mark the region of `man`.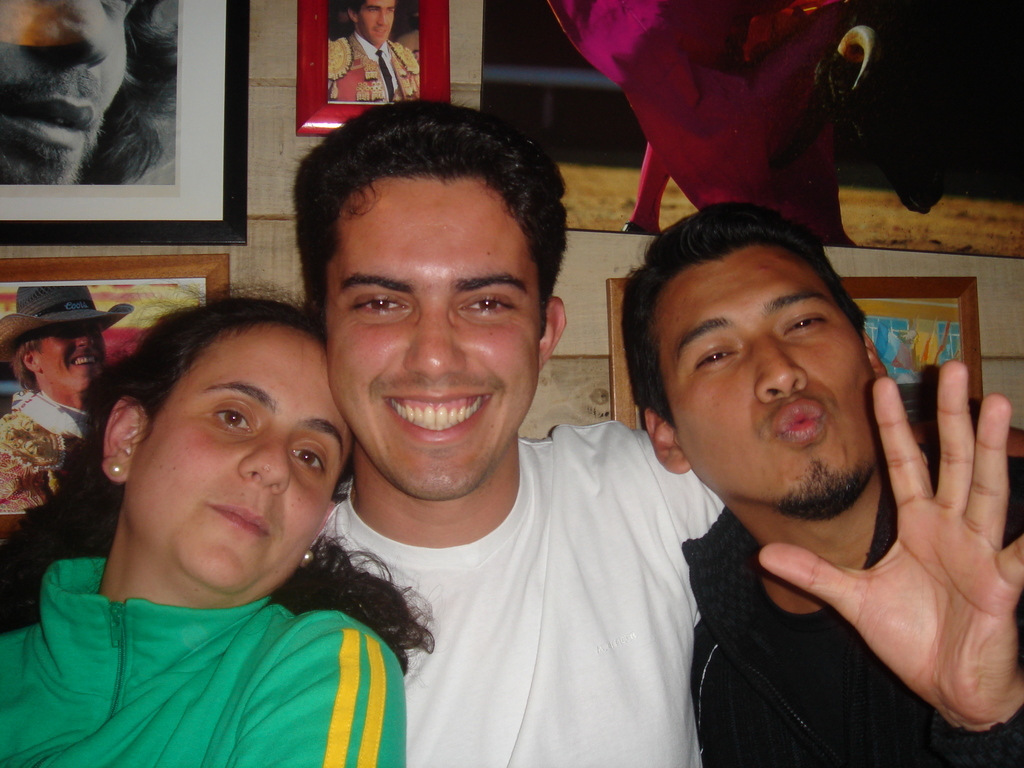
Region: 327/0/415/99.
